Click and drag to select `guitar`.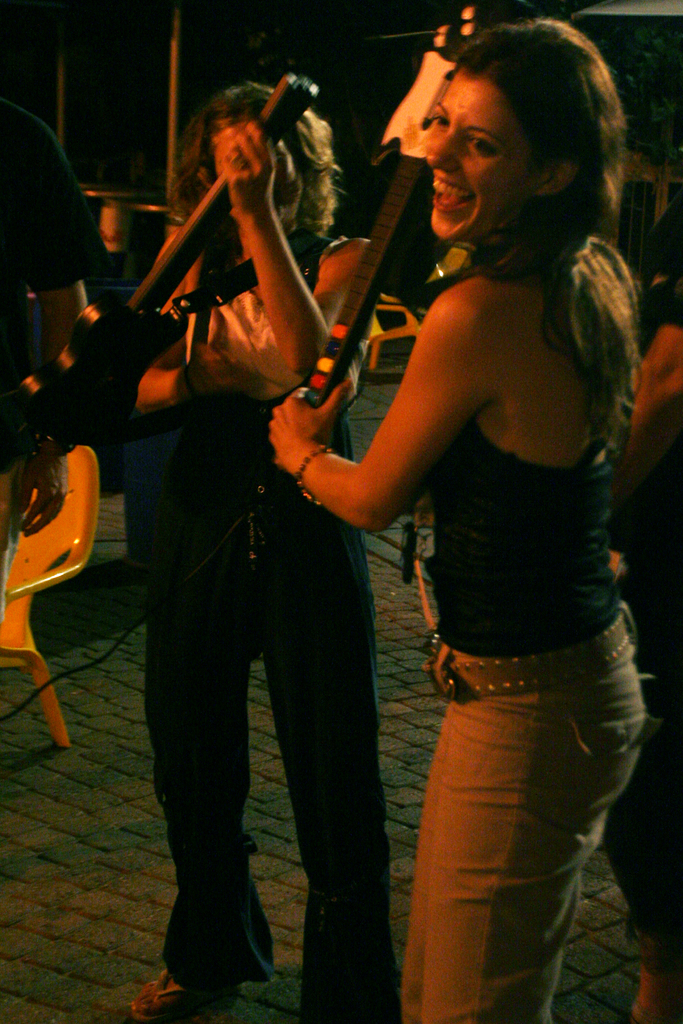
Selection: BBox(8, 71, 335, 463).
